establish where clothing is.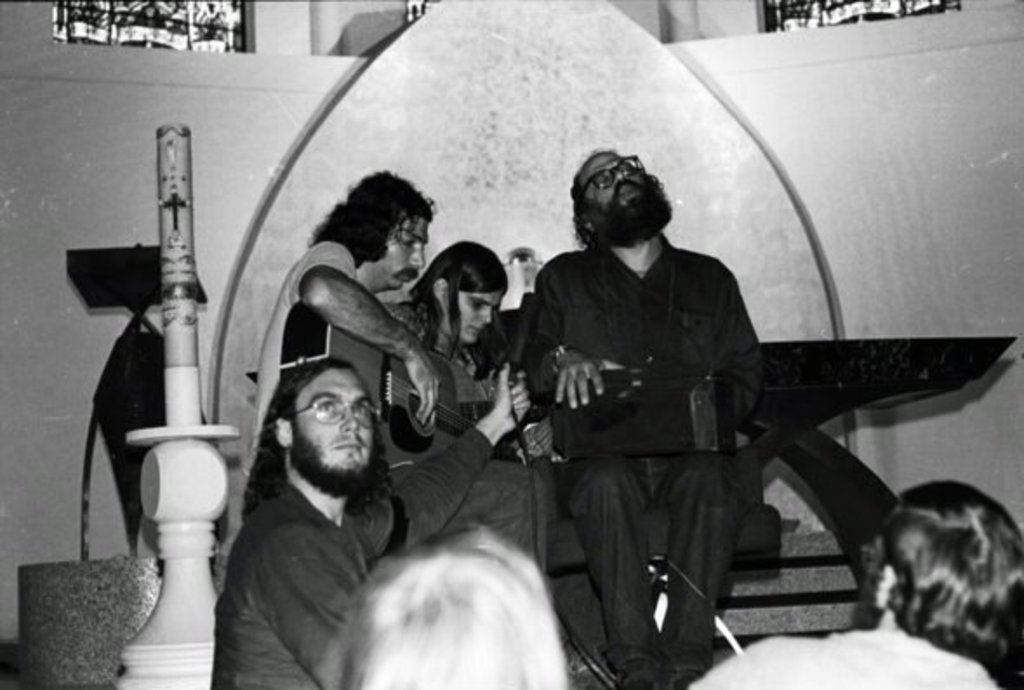
Established at detection(683, 607, 1007, 688).
